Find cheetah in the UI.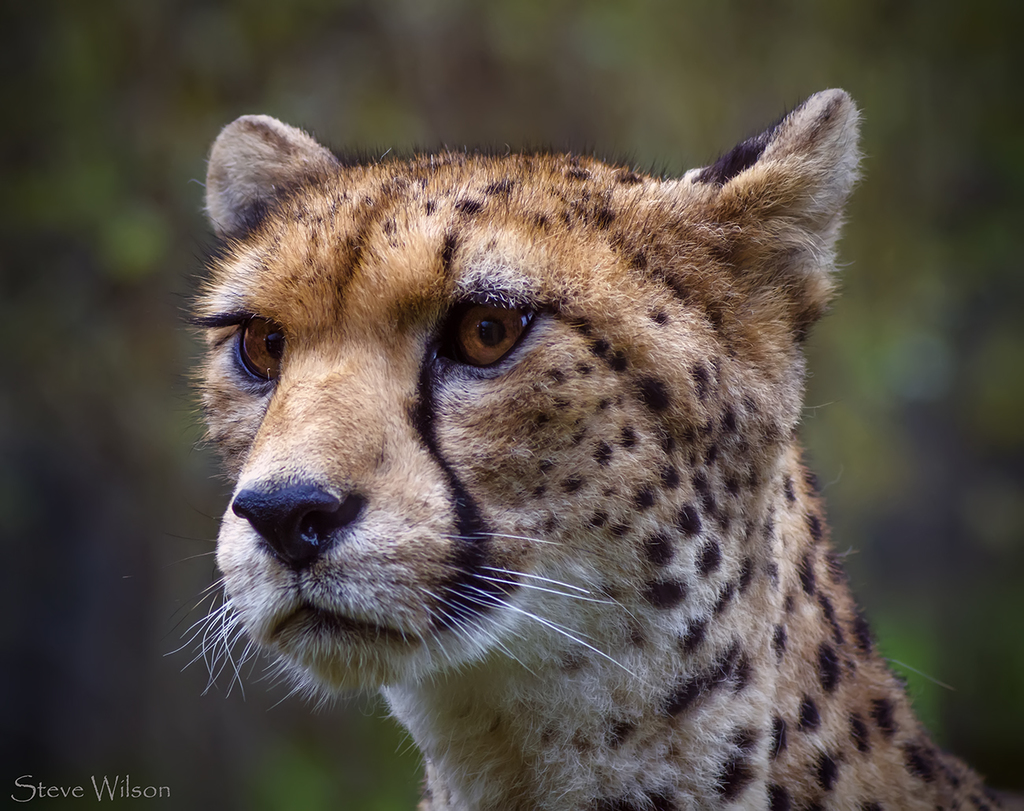
UI element at Rect(163, 91, 1023, 810).
